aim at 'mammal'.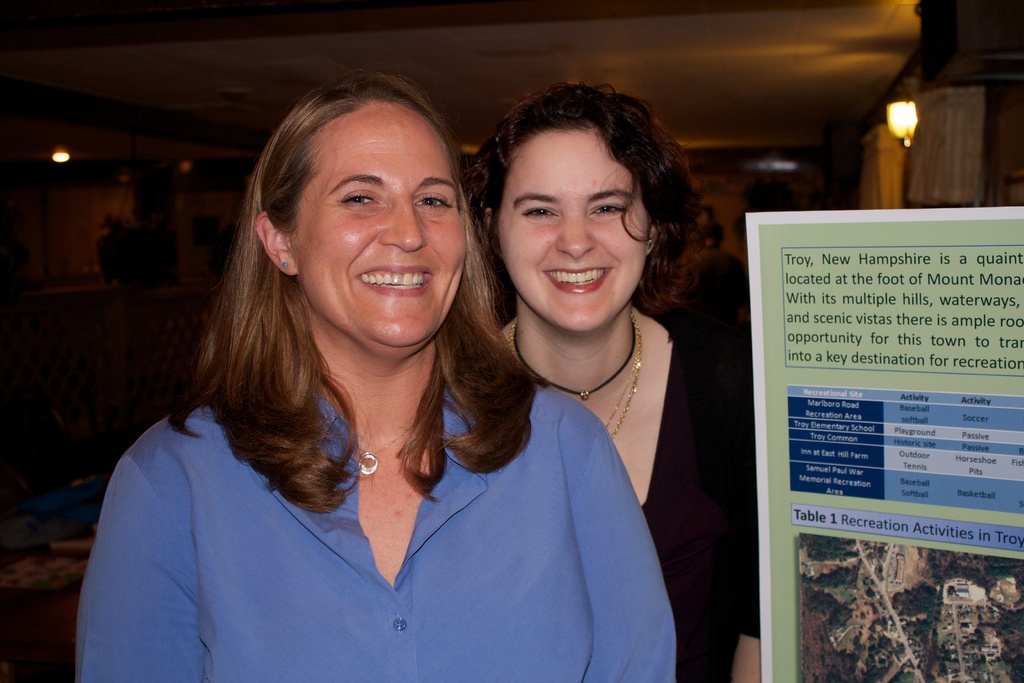
Aimed at rect(70, 60, 678, 682).
